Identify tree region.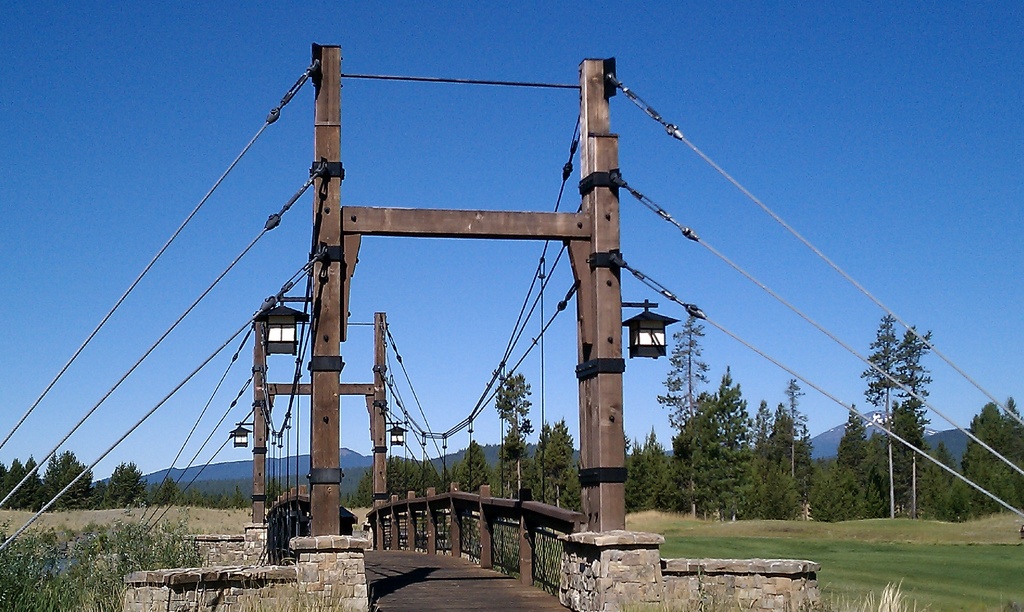
Region: 748, 467, 791, 520.
